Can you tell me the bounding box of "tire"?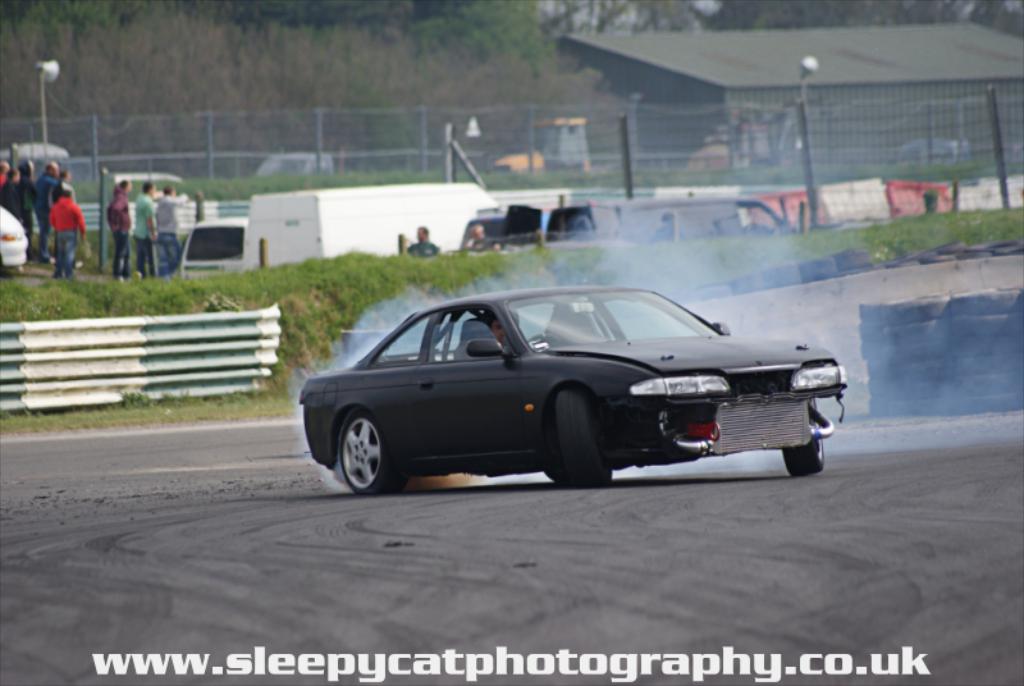
bbox=(776, 387, 827, 477).
